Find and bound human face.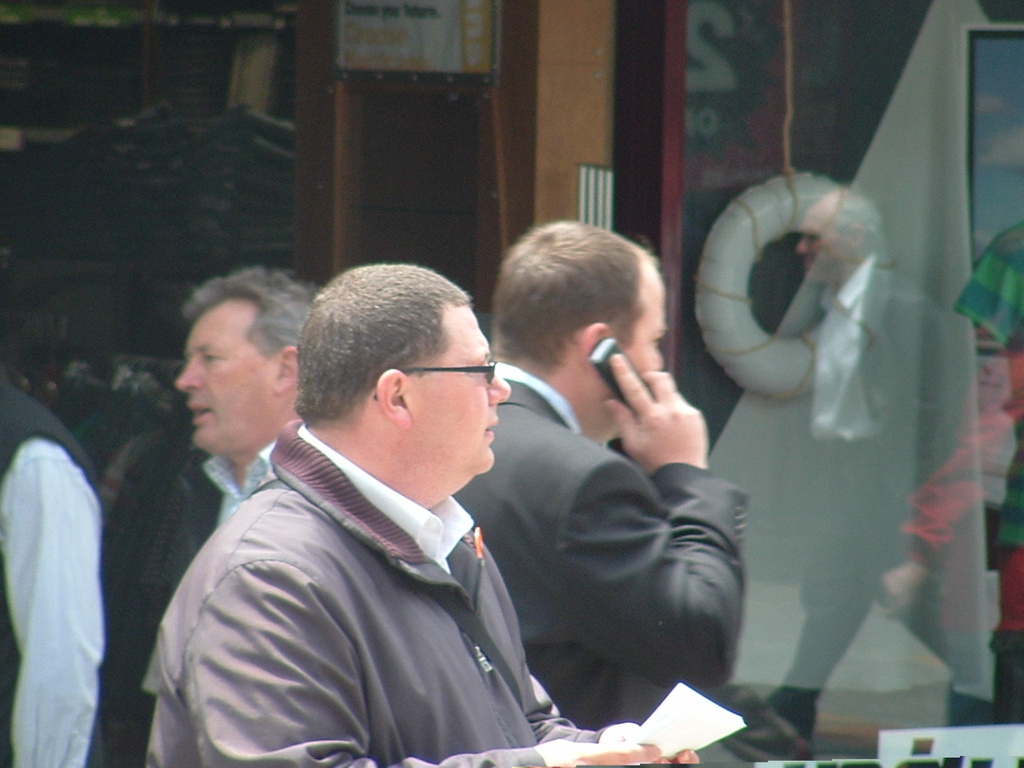
Bound: region(408, 310, 510, 478).
